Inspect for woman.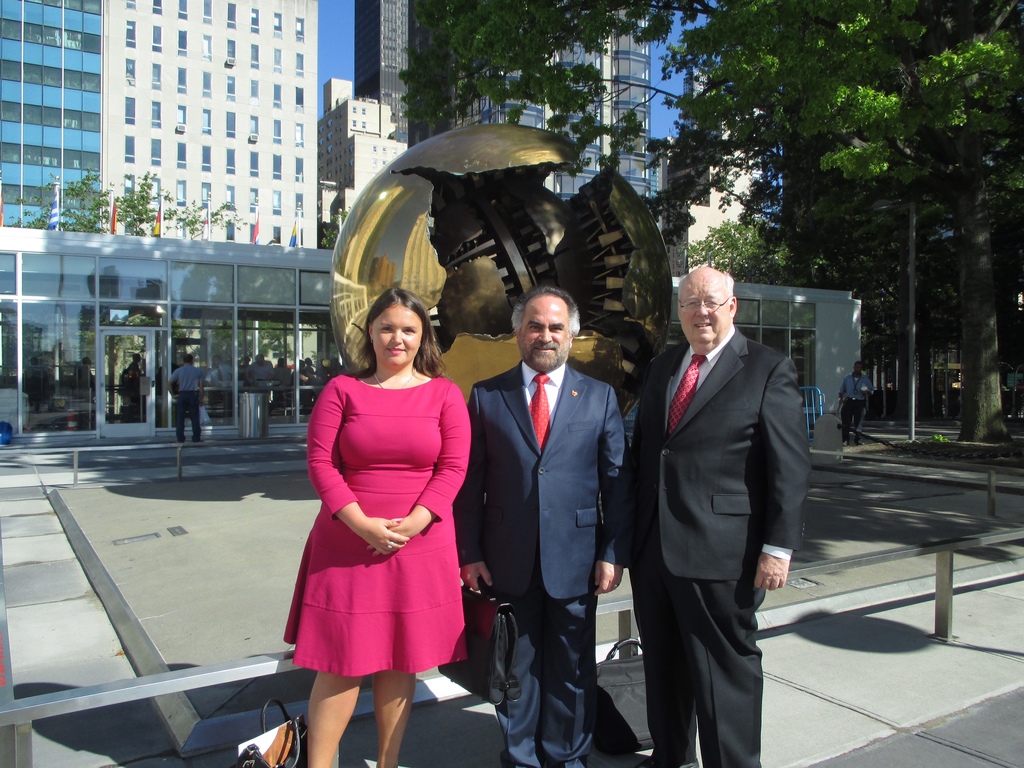
Inspection: <region>288, 272, 483, 746</region>.
